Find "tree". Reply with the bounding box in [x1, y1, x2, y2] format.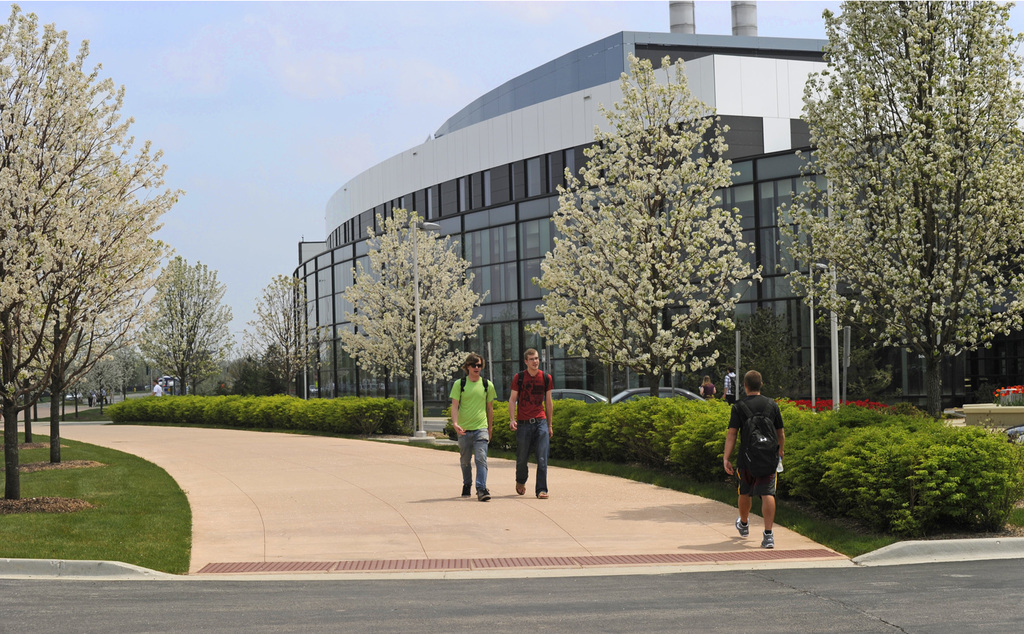
[345, 209, 472, 398].
